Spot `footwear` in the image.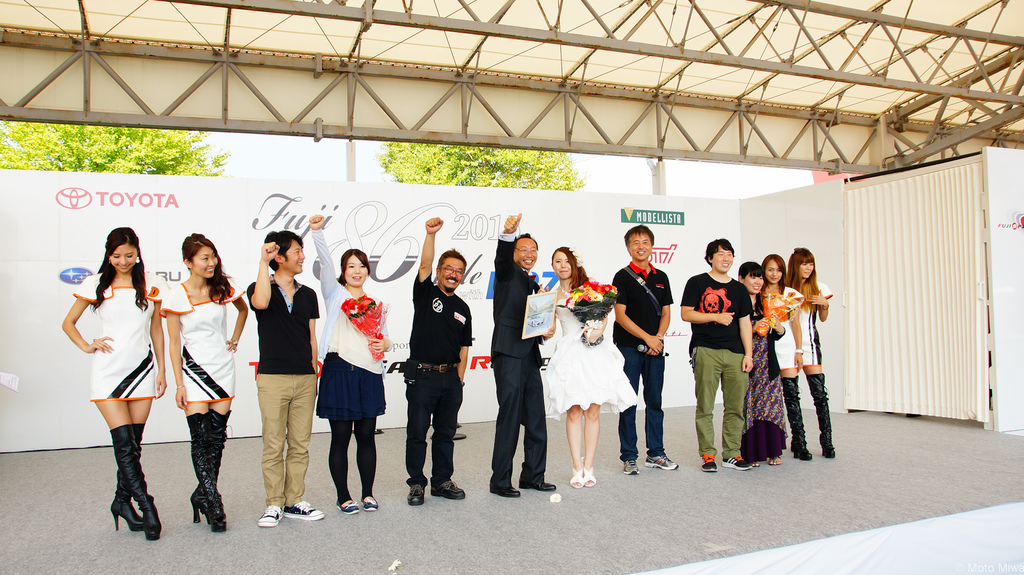
`footwear` found at 111:420:144:534.
